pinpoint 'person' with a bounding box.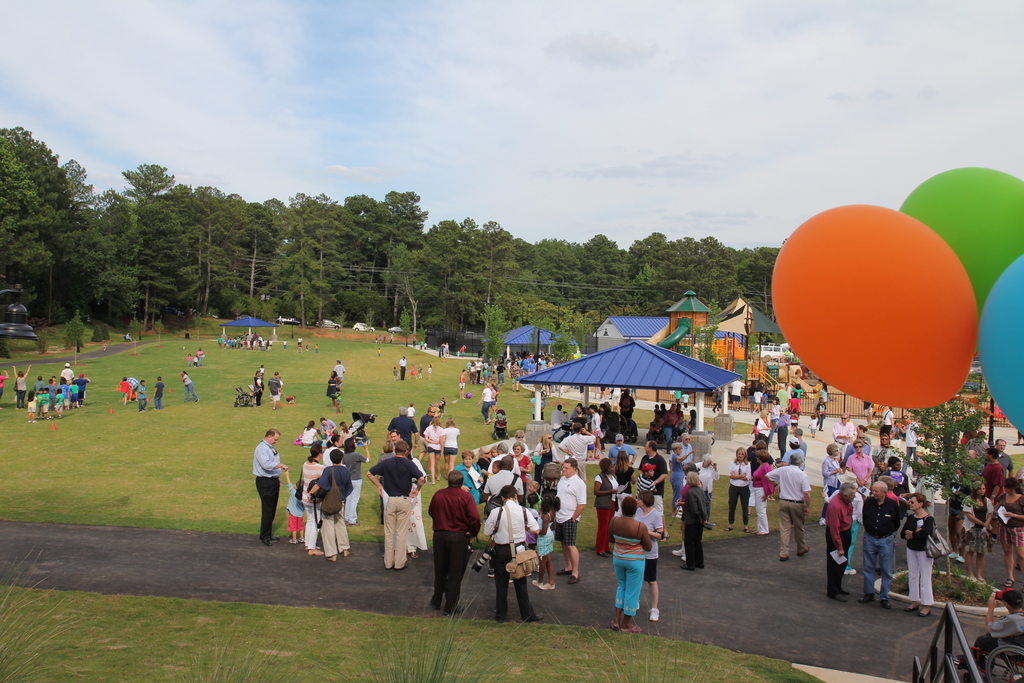
532/430/561/482.
